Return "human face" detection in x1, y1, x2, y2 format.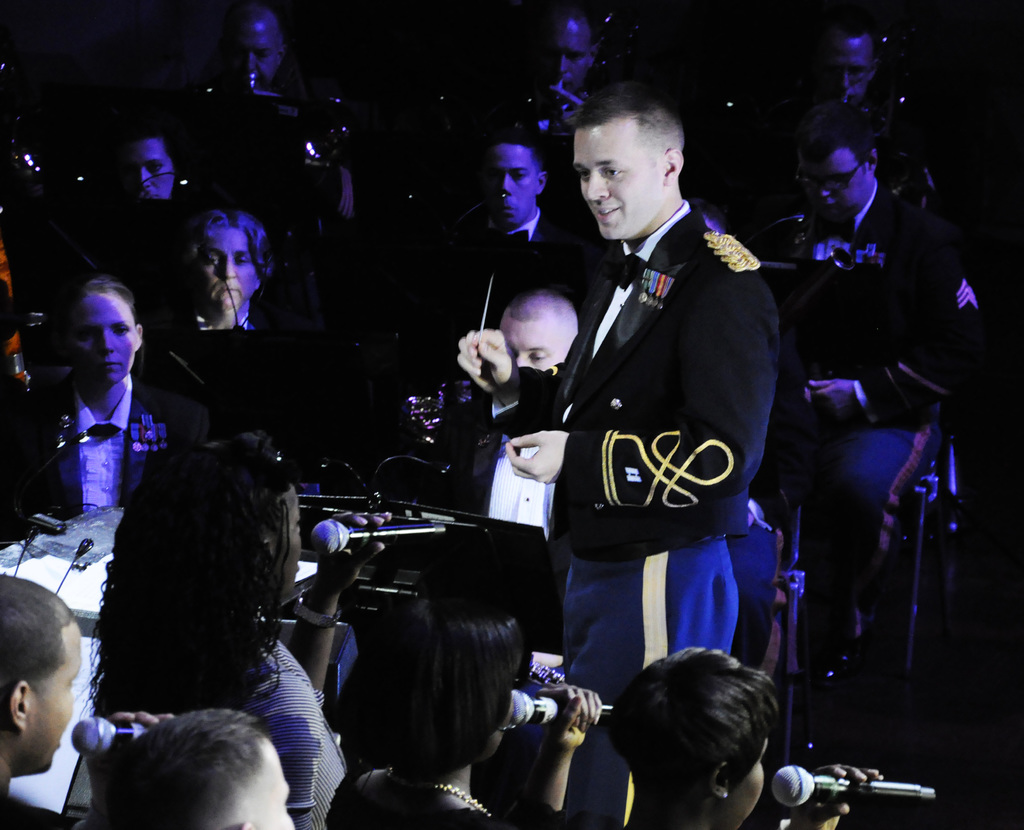
204, 226, 255, 307.
